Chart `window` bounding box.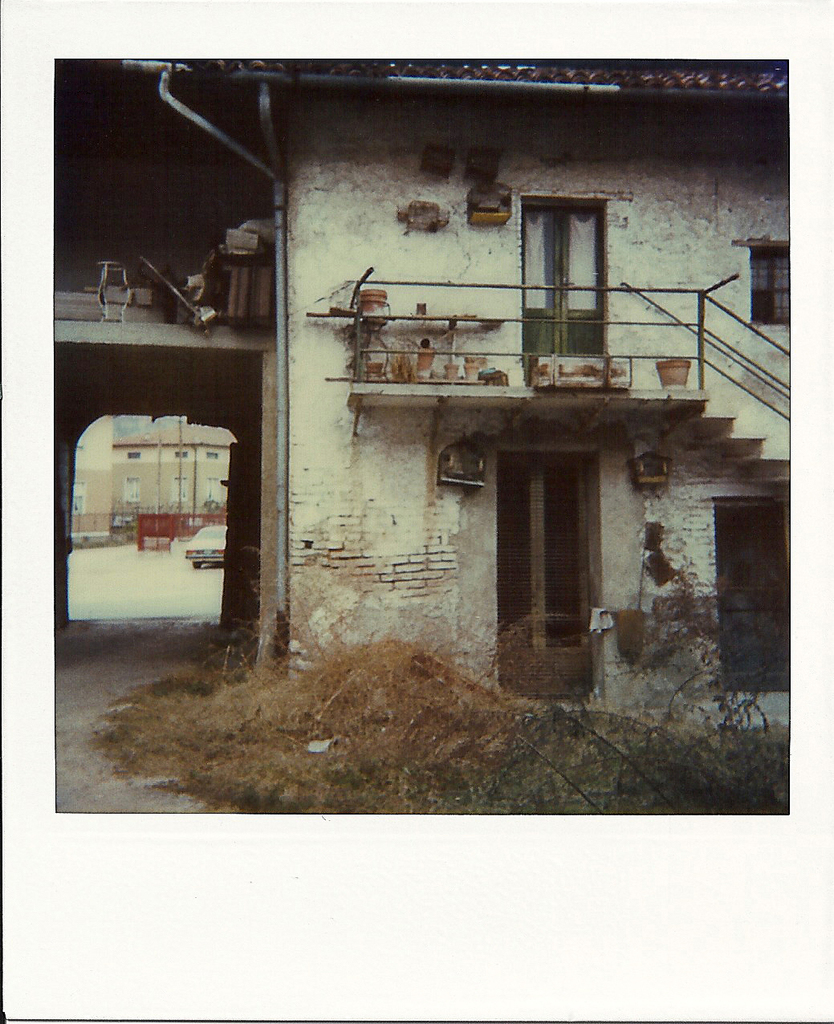
Charted: pyautogui.locateOnScreen(205, 477, 219, 501).
